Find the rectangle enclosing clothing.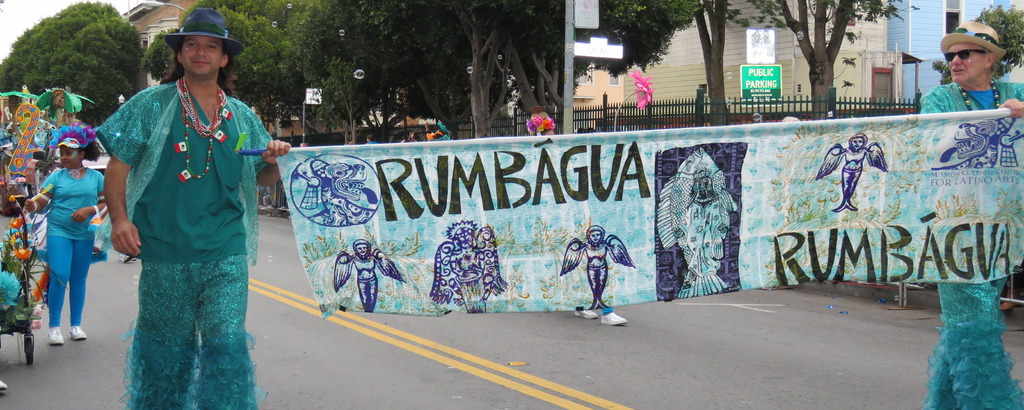
[left=925, top=80, right=1023, bottom=409].
